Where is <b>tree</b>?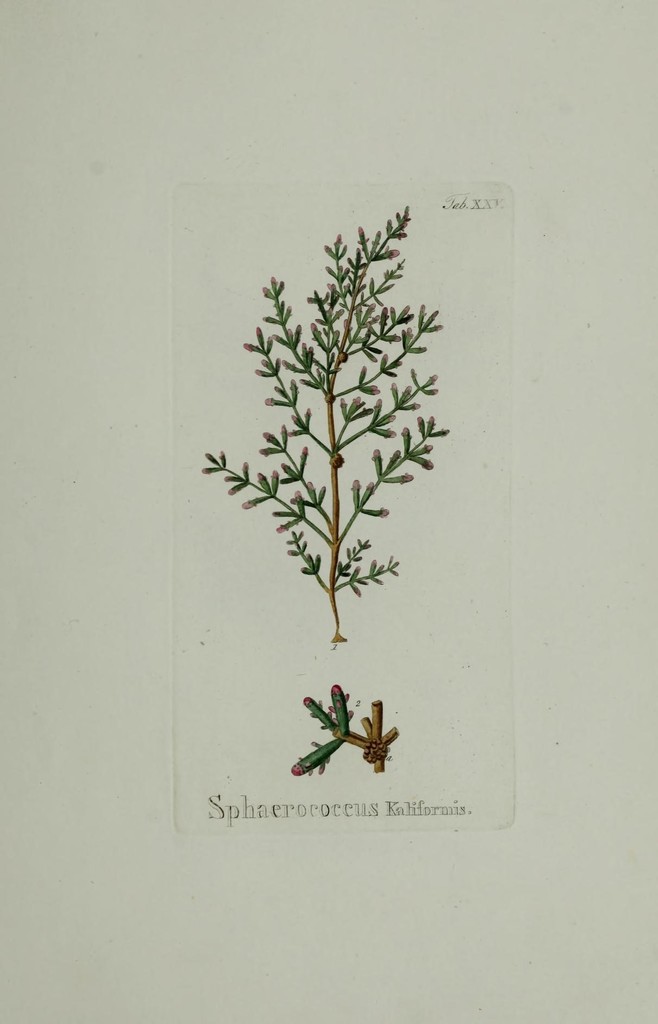
box(190, 198, 454, 652).
